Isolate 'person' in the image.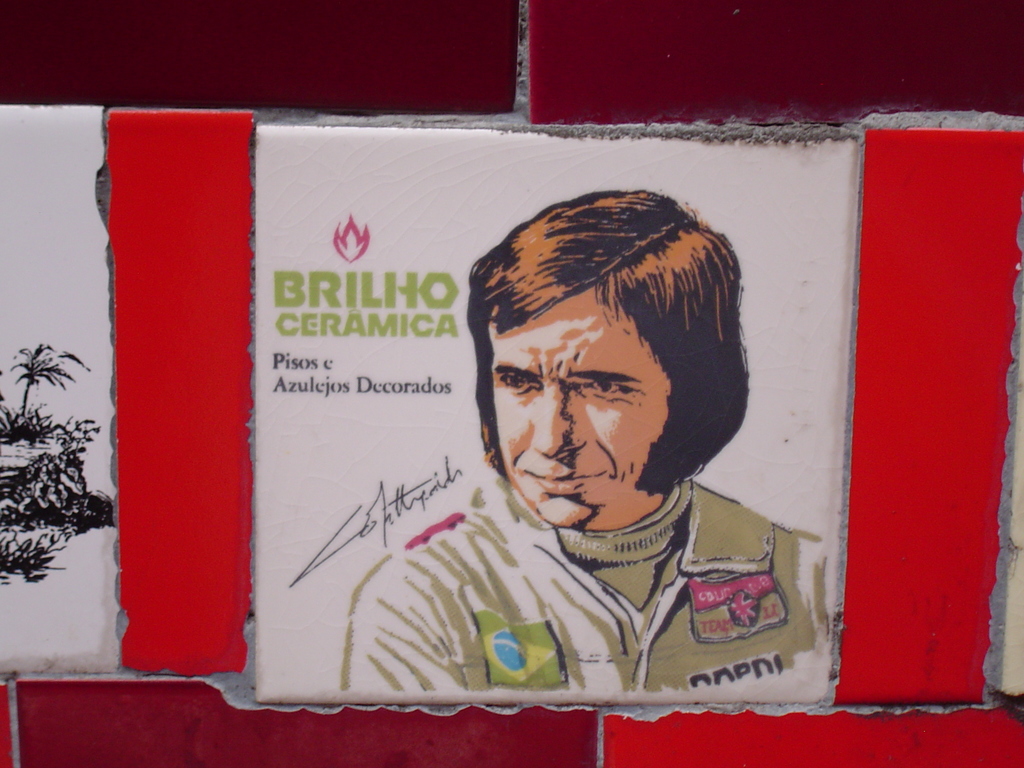
Isolated region: [251, 154, 801, 728].
